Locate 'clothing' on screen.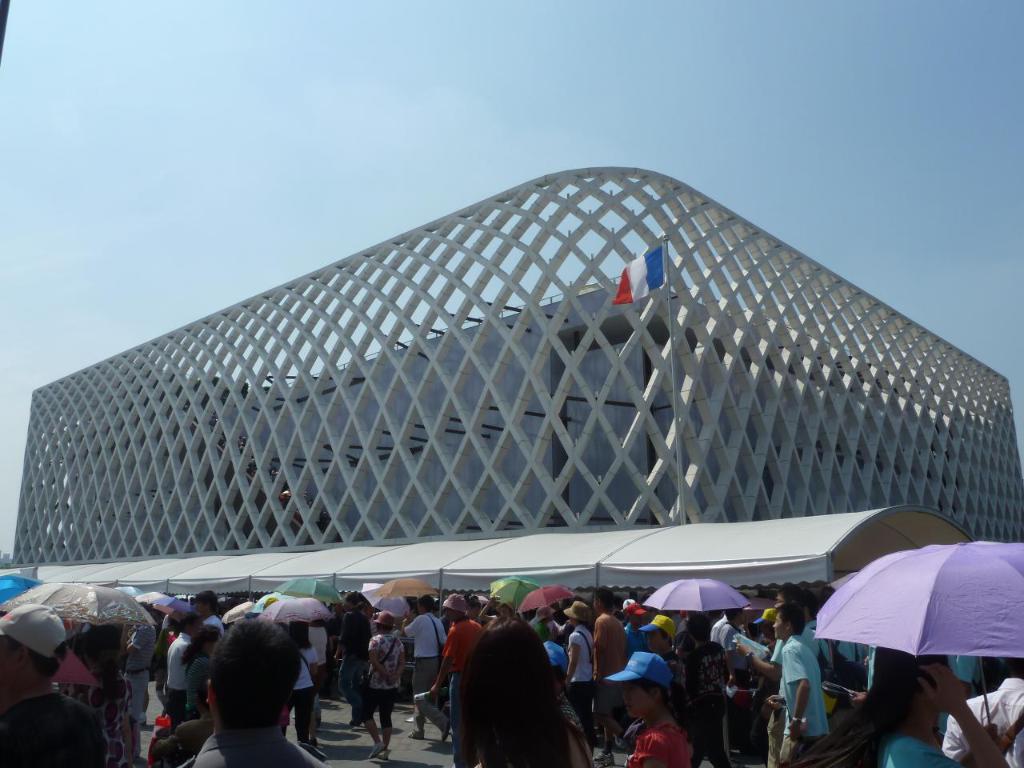
On screen at (x1=779, y1=644, x2=825, y2=767).
